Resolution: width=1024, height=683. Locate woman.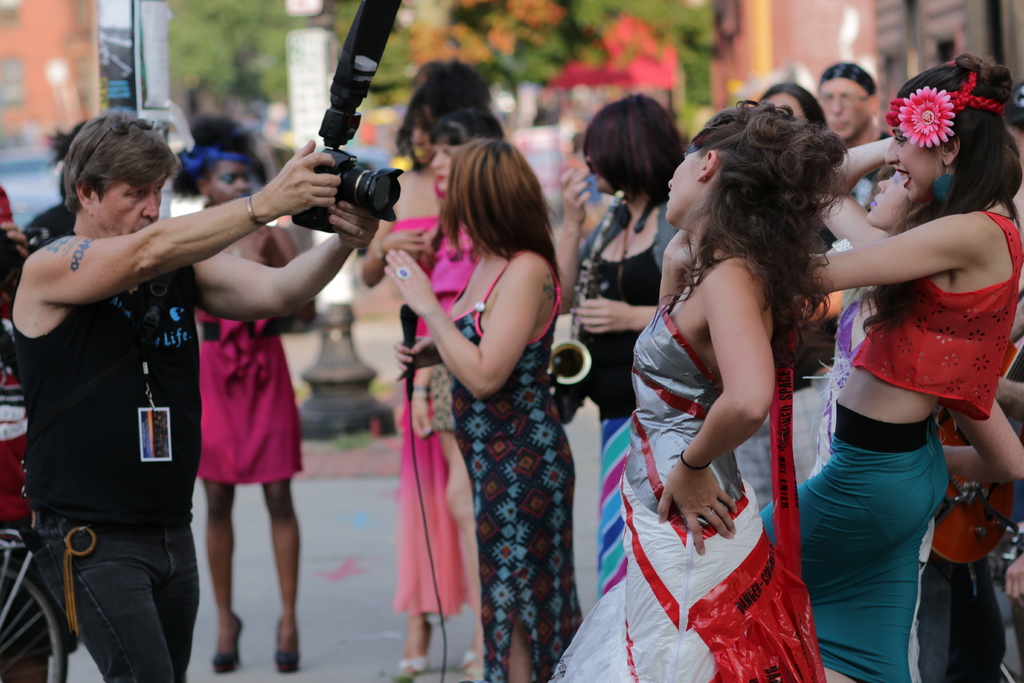
<region>547, 99, 841, 682</region>.
